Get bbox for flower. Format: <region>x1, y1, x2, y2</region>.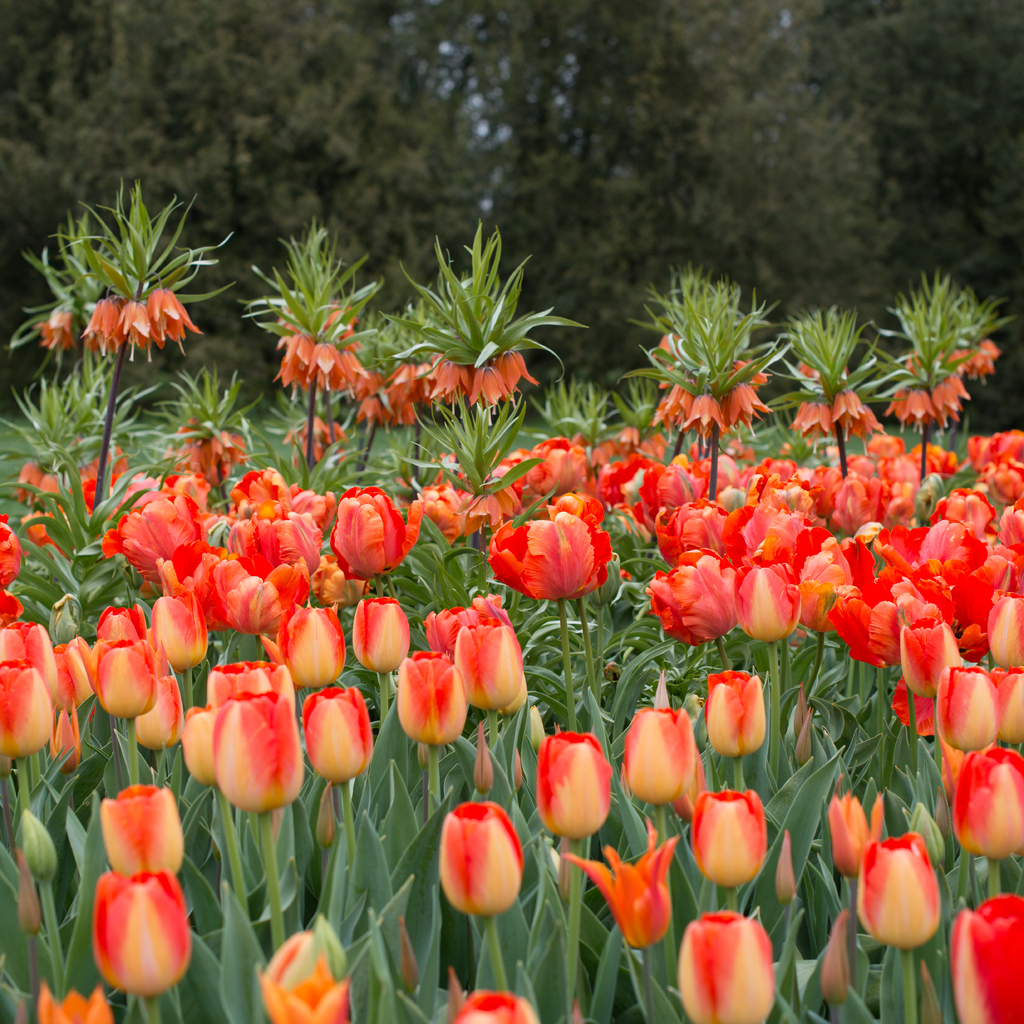
<region>103, 862, 193, 1007</region>.
